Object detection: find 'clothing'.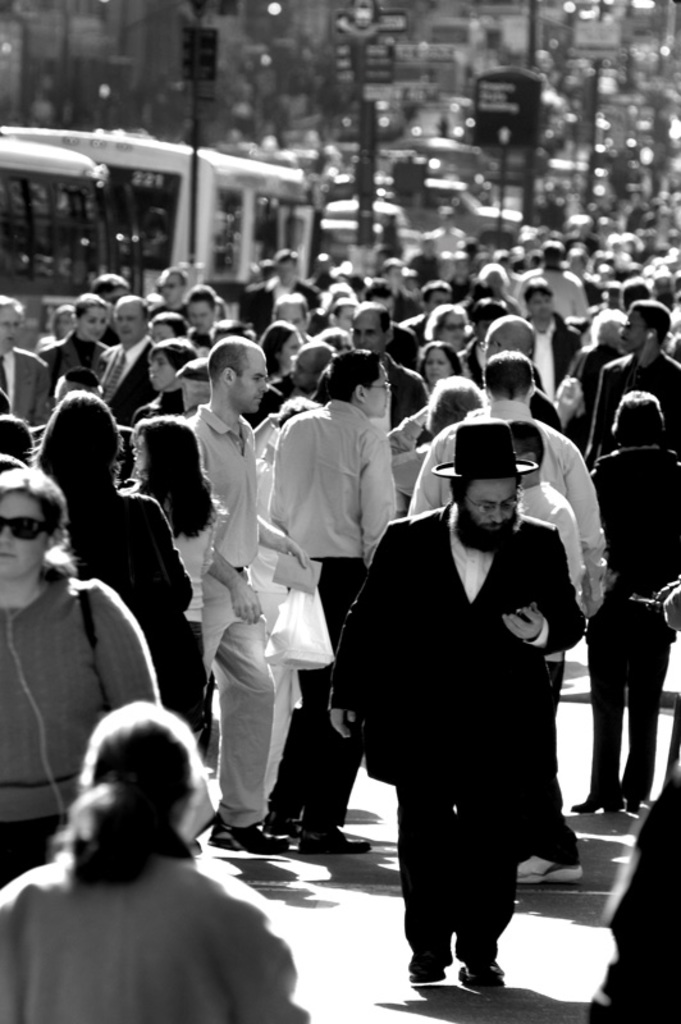
588:346:680:454.
